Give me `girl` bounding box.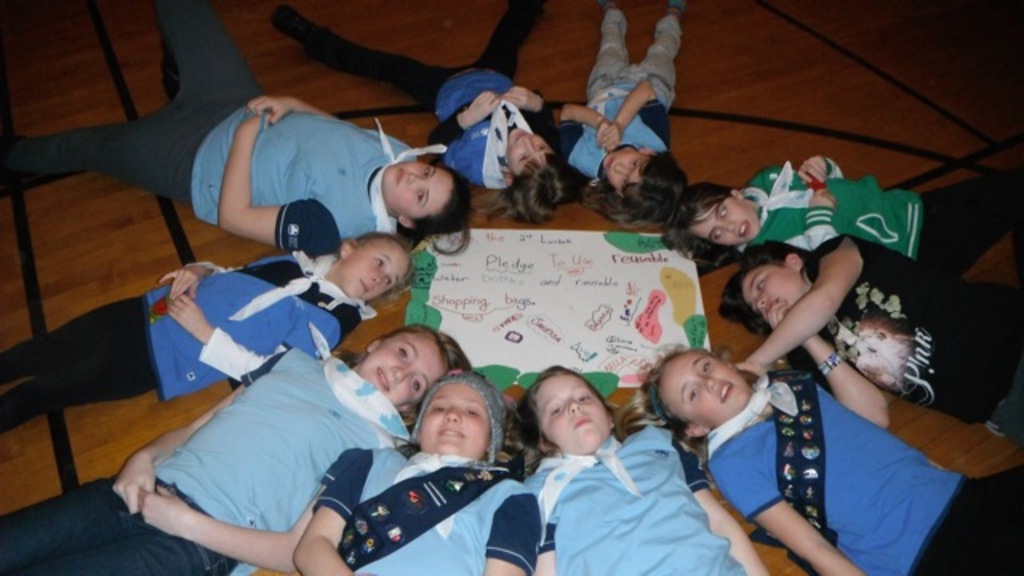
<region>296, 370, 542, 574</region>.
